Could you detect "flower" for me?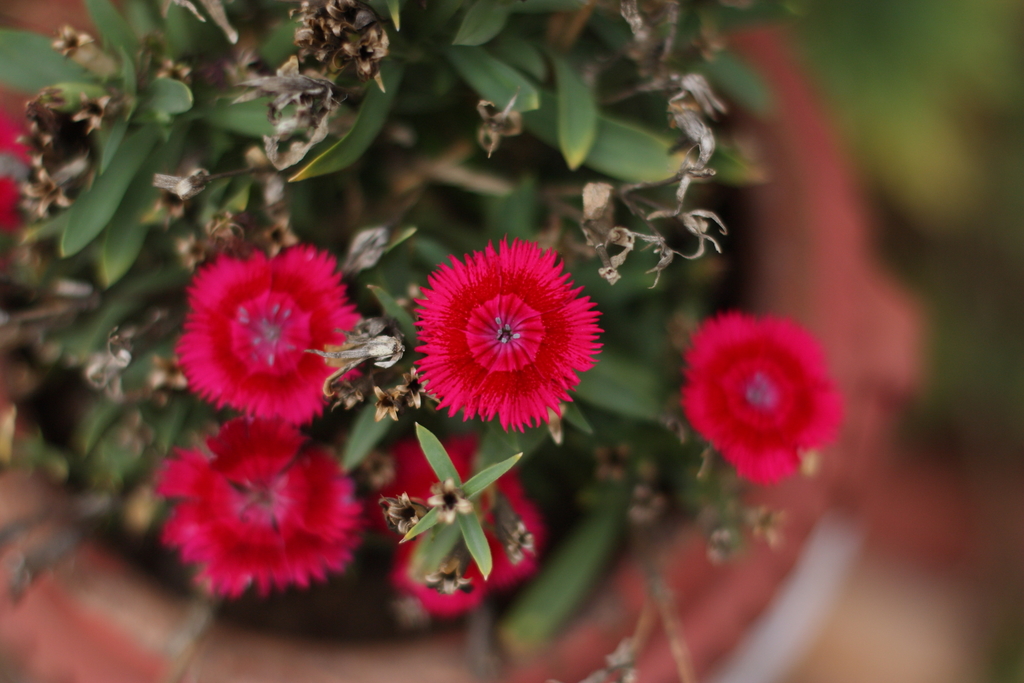
Detection result: bbox(502, 514, 543, 570).
